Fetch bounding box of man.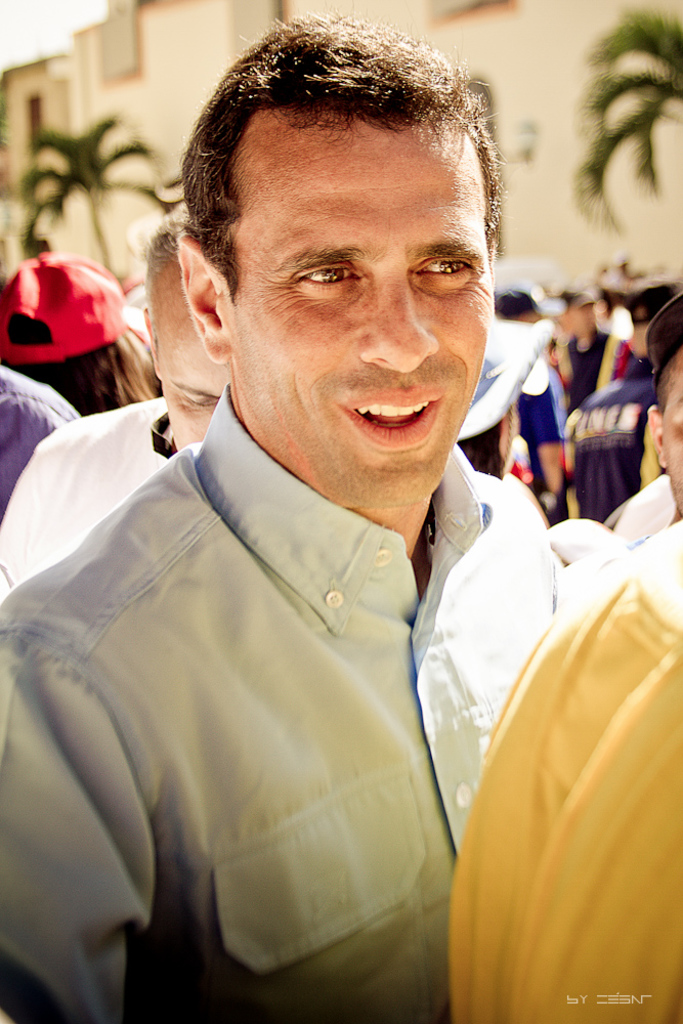
Bbox: rect(13, 0, 627, 1022).
